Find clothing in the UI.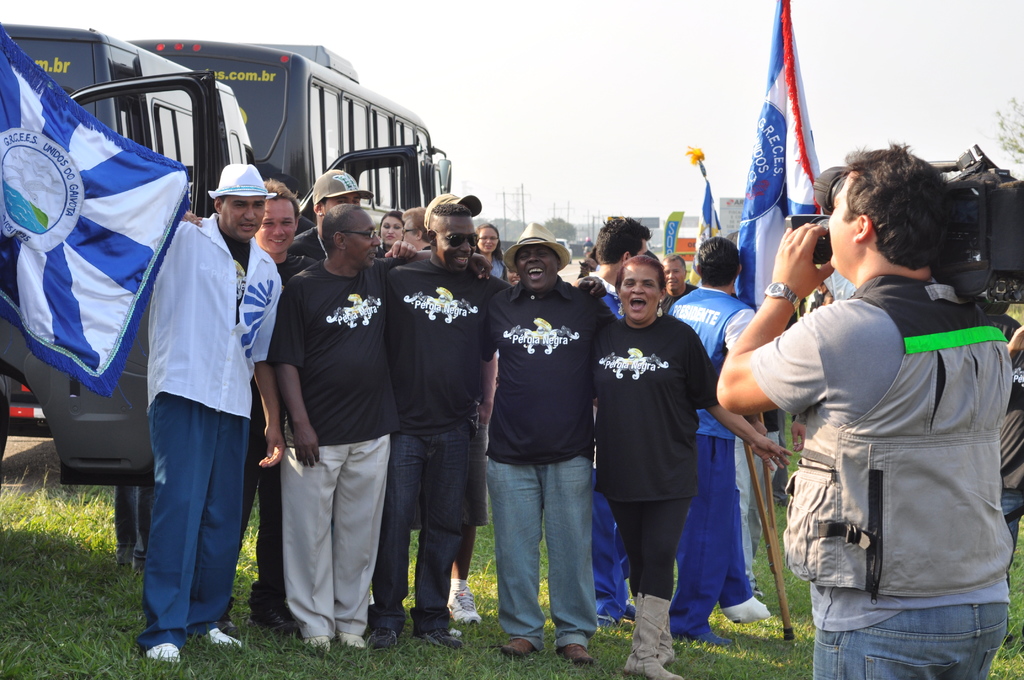
UI element at {"left": 266, "top": 248, "right": 404, "bottom": 635}.
